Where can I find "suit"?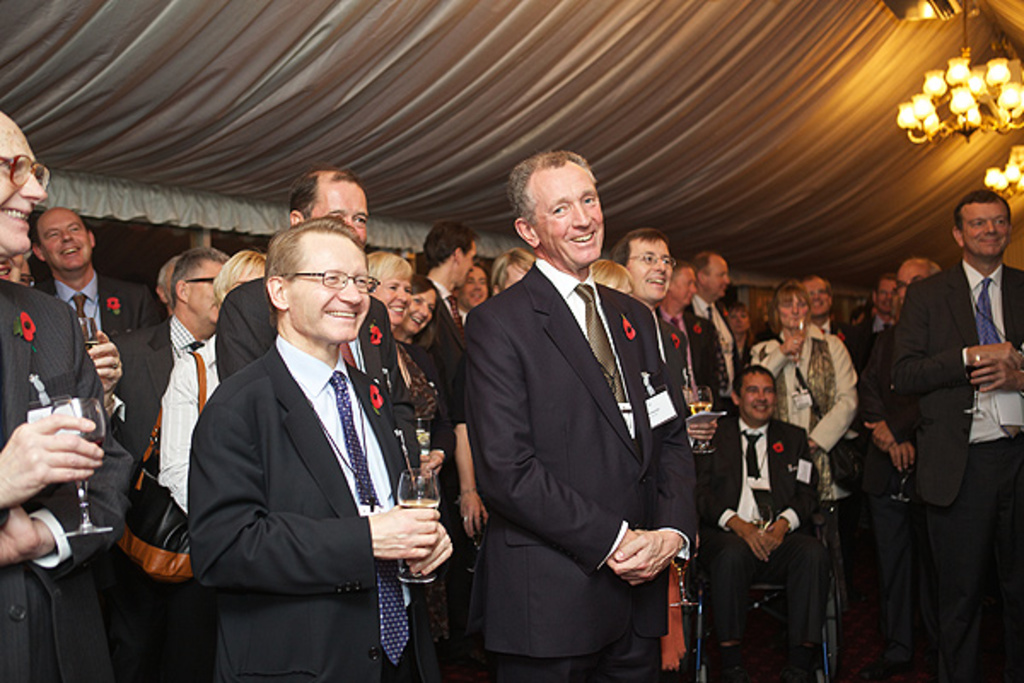
You can find it at bbox(826, 316, 864, 376).
